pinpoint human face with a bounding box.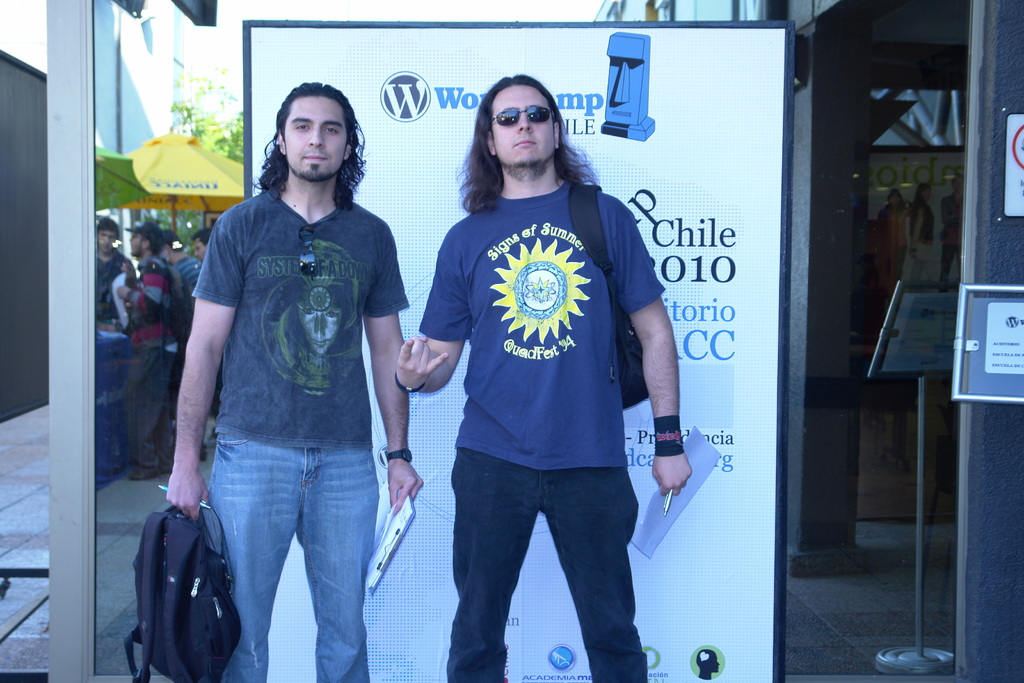
(left=954, top=173, right=964, bottom=193).
